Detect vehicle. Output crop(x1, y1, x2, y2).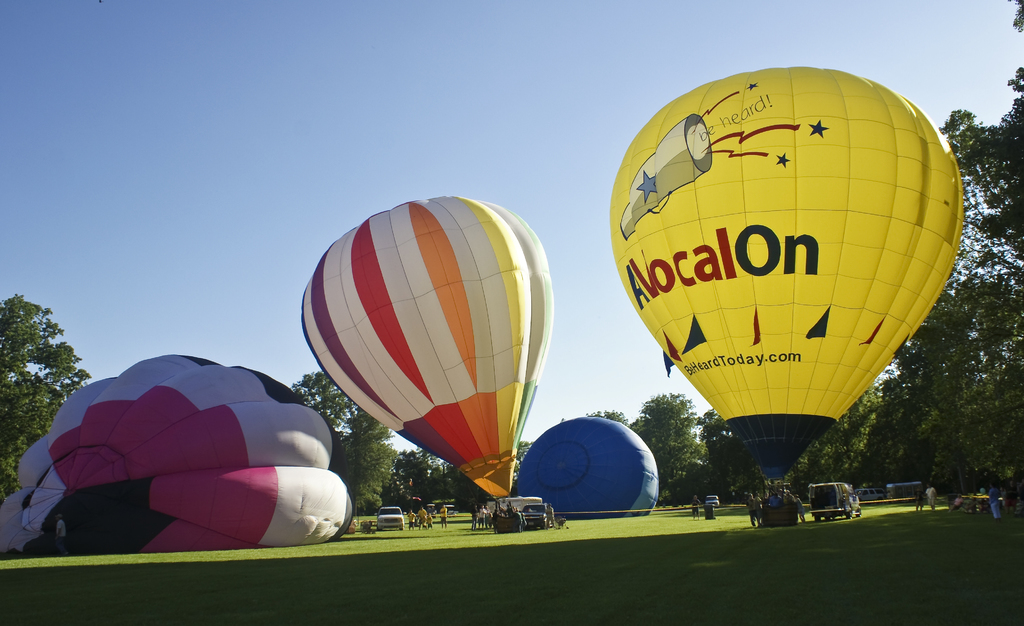
crop(520, 498, 551, 529).
